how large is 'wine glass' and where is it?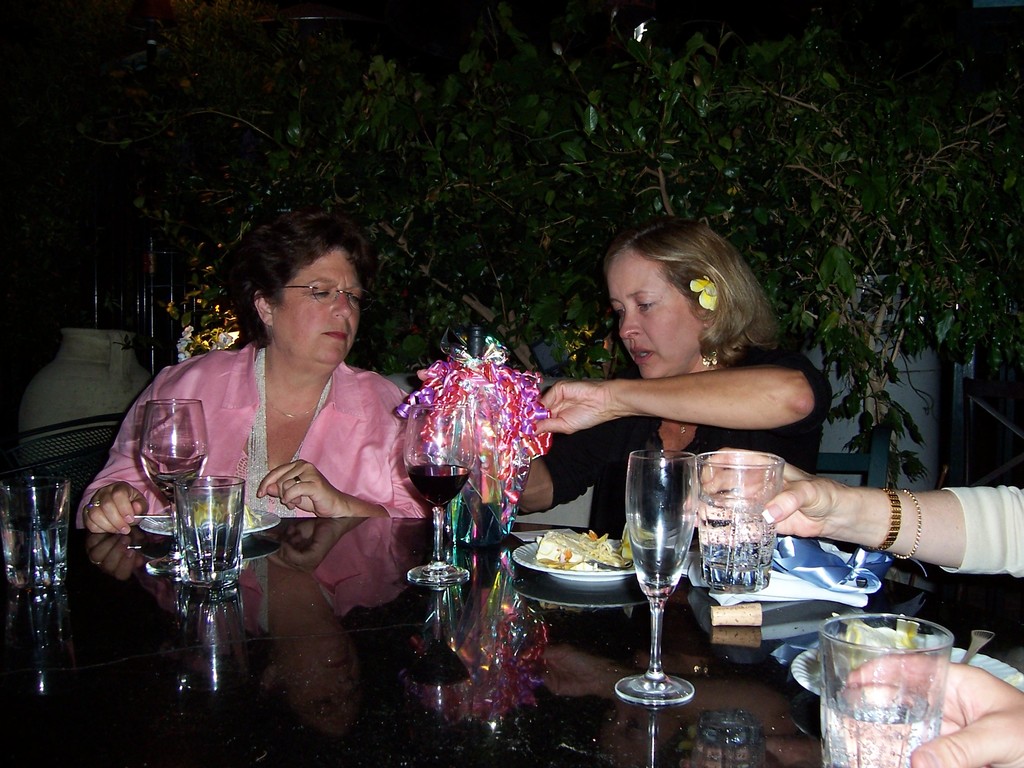
Bounding box: bbox=[408, 403, 477, 588].
